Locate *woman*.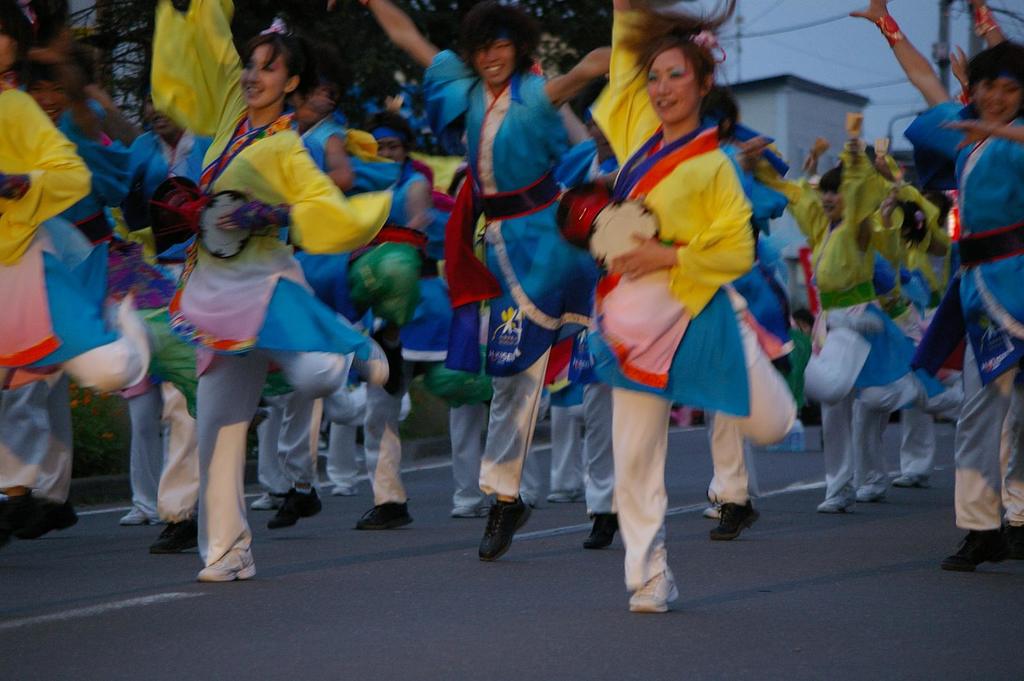
Bounding box: left=752, top=111, right=922, bottom=513.
